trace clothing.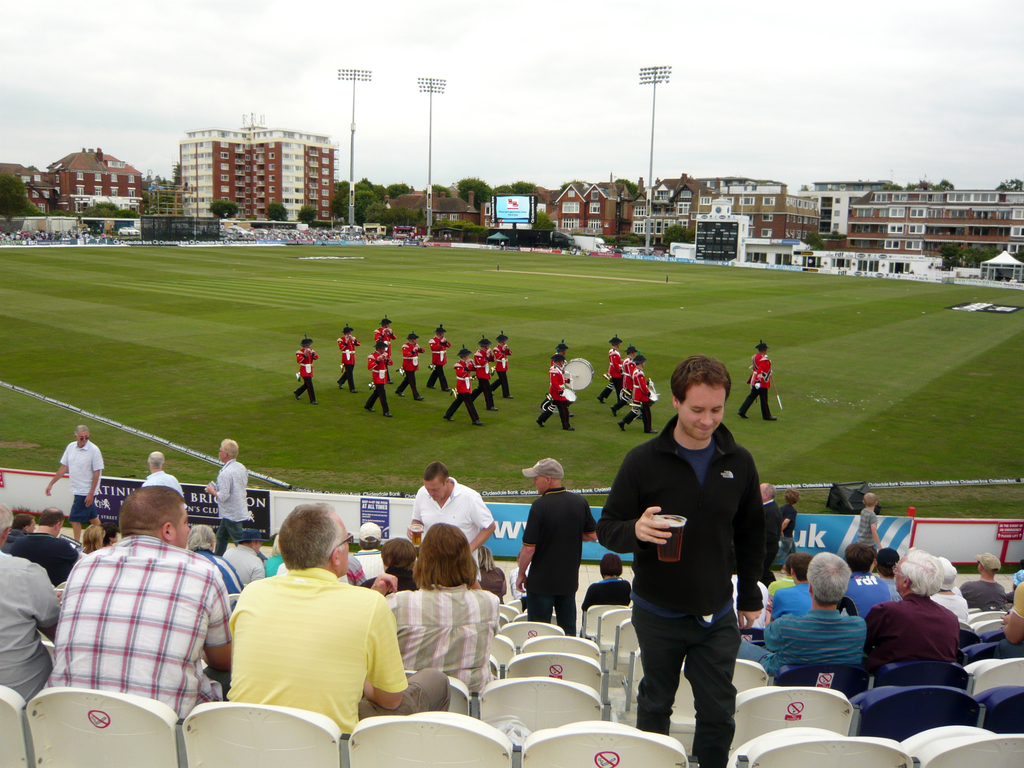
Traced to BBox(544, 351, 565, 407).
